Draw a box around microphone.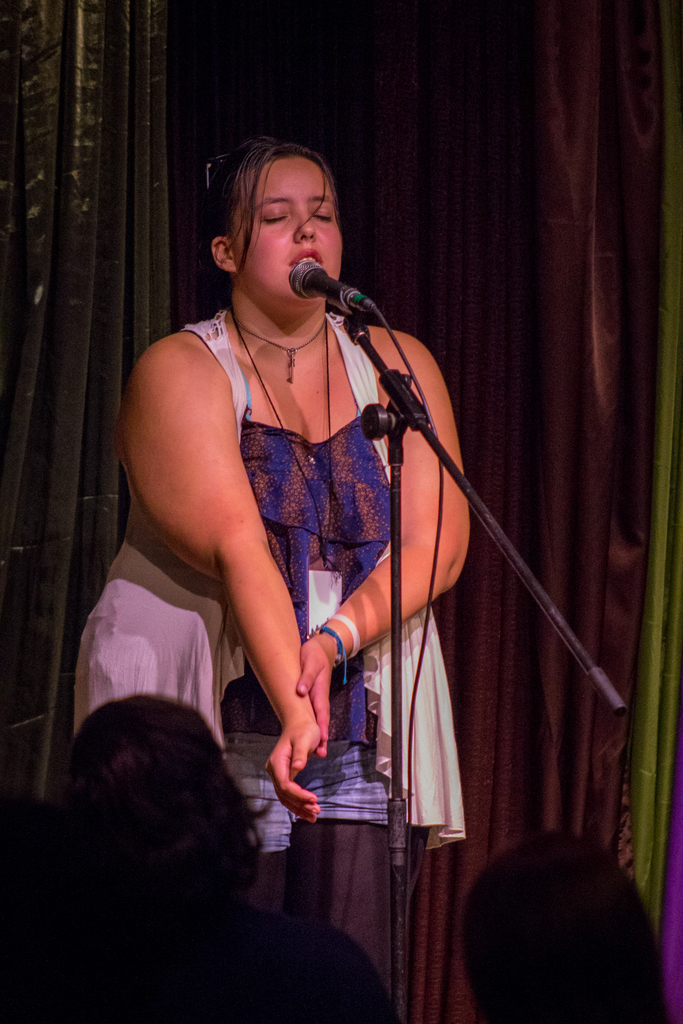
bbox=[283, 259, 372, 317].
